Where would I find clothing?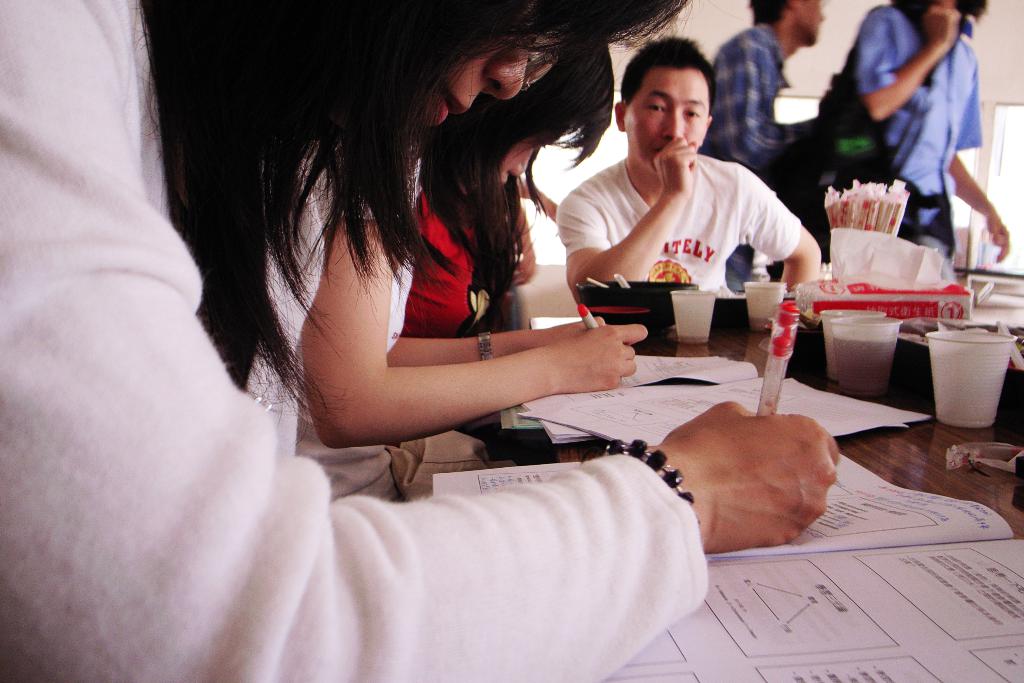
At locate(566, 111, 806, 324).
